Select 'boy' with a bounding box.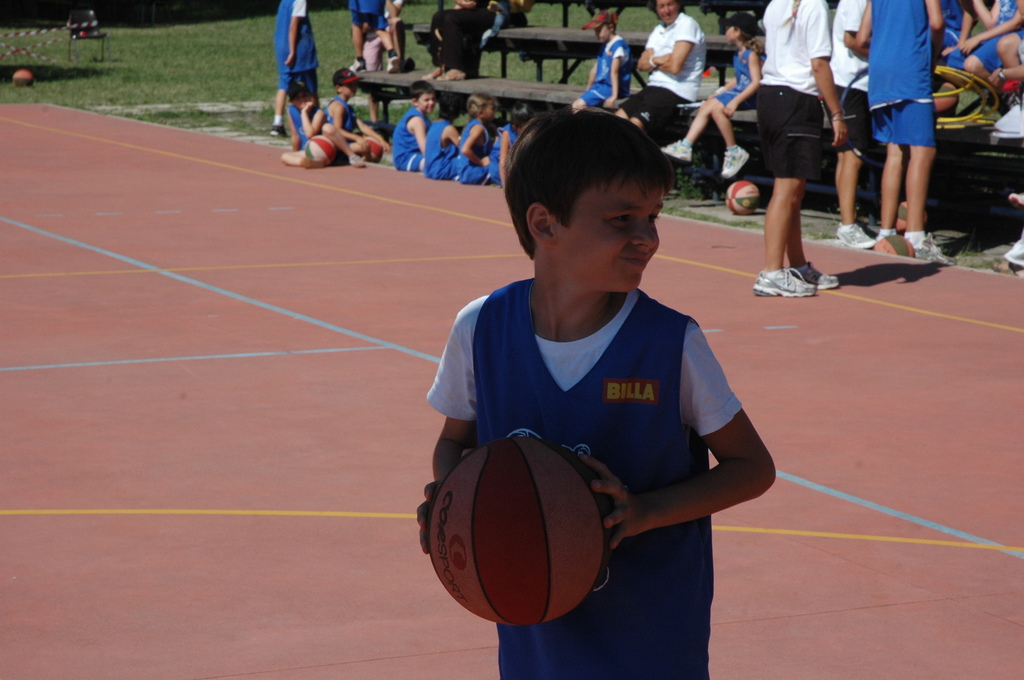
[422,120,780,658].
